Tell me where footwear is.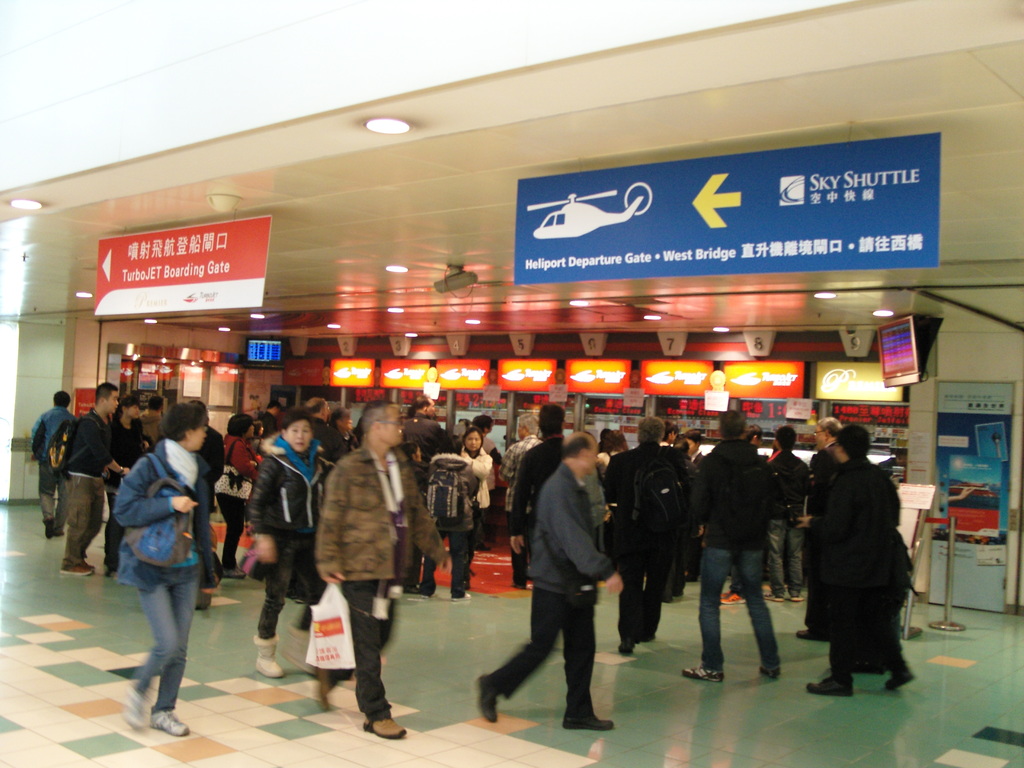
footwear is at [563, 707, 616, 730].
